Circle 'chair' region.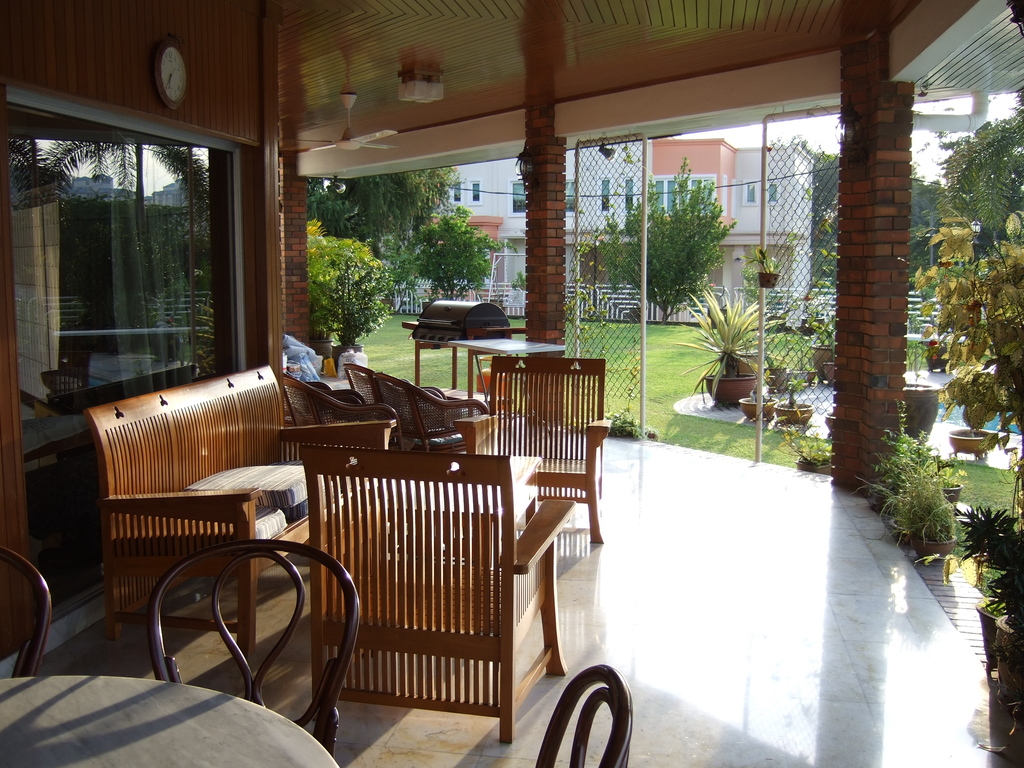
Region: 456 356 613 546.
